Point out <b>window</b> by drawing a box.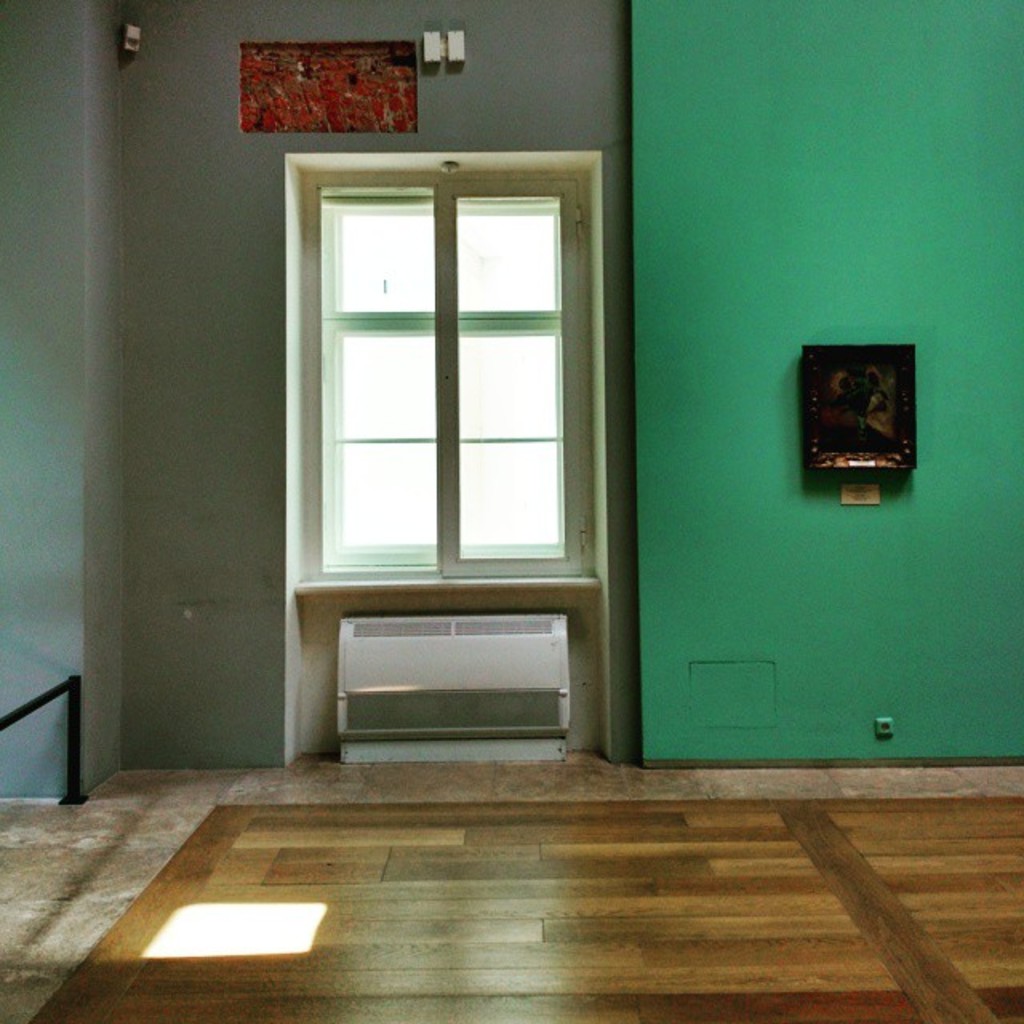
Rect(278, 115, 630, 638).
